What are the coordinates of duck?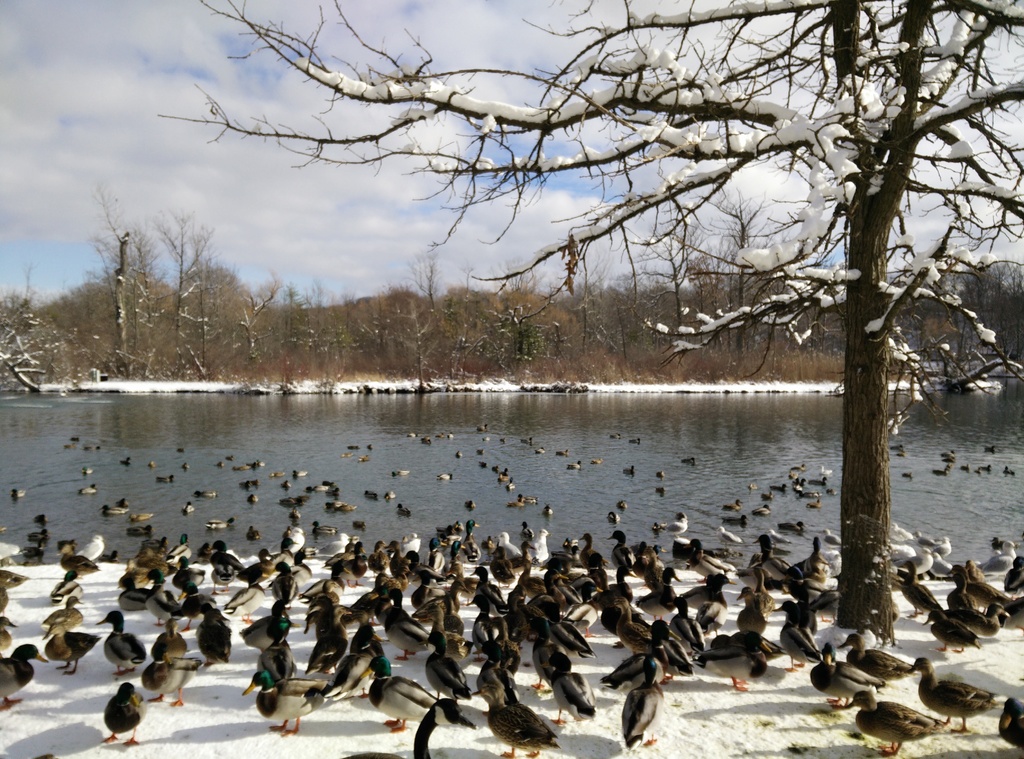
bbox=[509, 586, 538, 637].
